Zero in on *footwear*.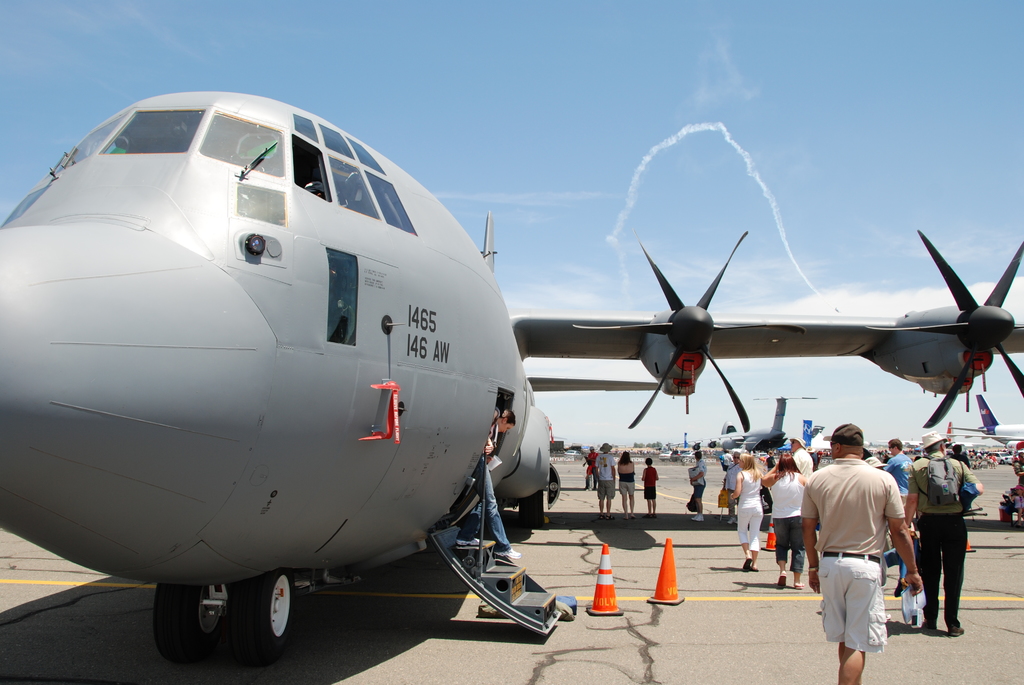
Zeroed in: 924 620 938 627.
